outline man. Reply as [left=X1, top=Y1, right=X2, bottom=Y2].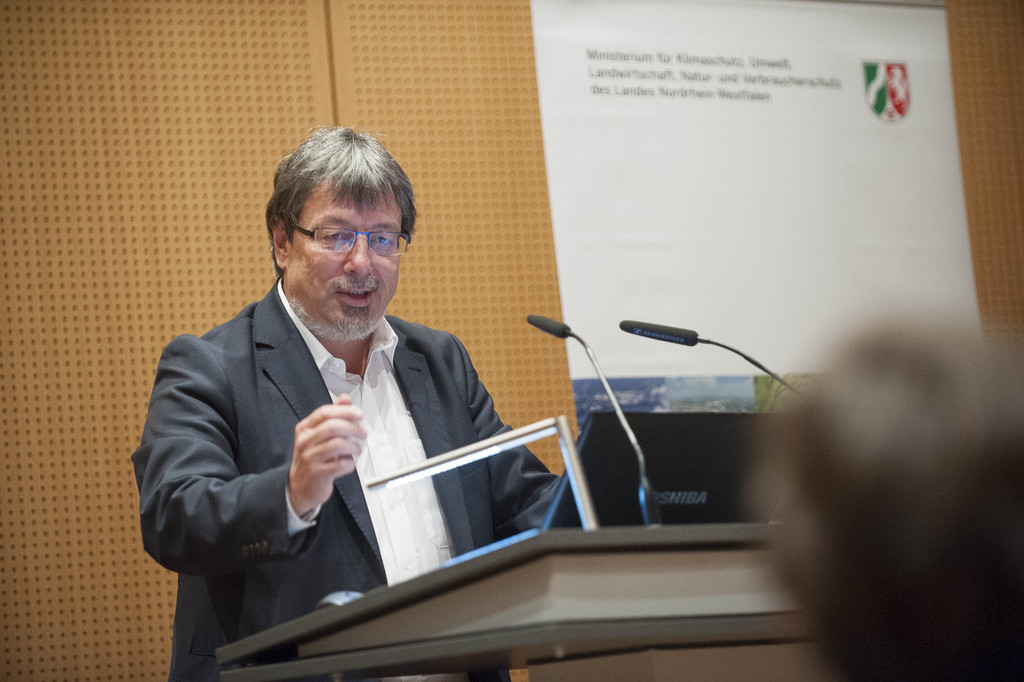
[left=746, top=310, right=1023, bottom=681].
